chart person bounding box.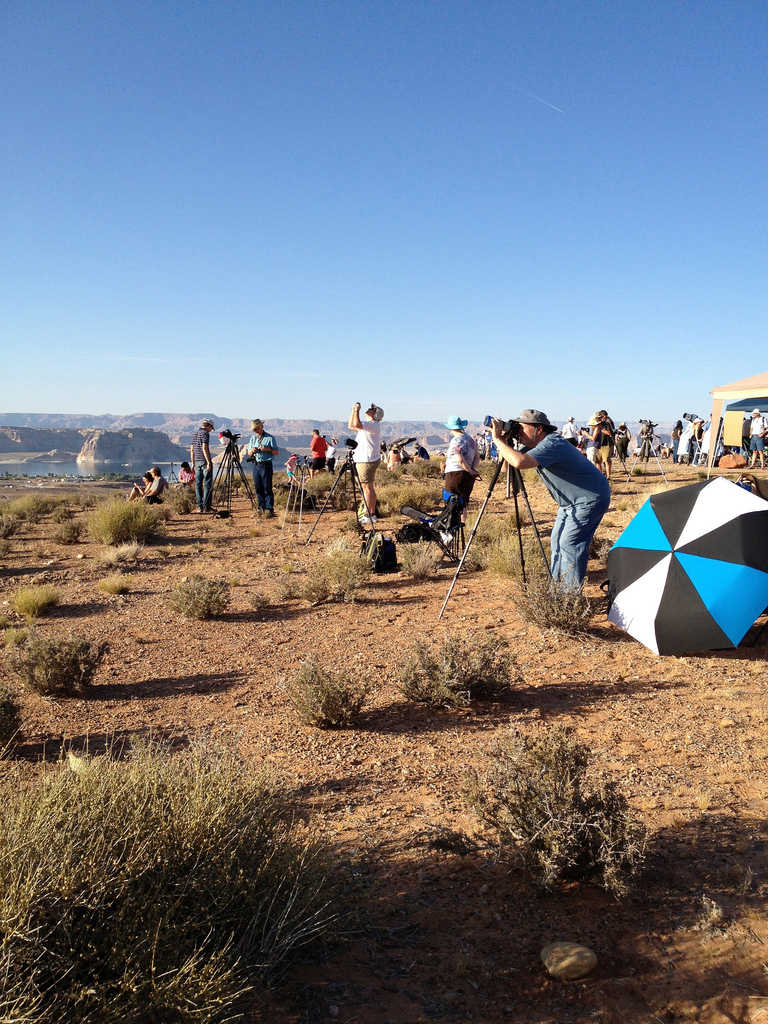
Charted: pyautogui.locateOnScreen(562, 419, 580, 442).
